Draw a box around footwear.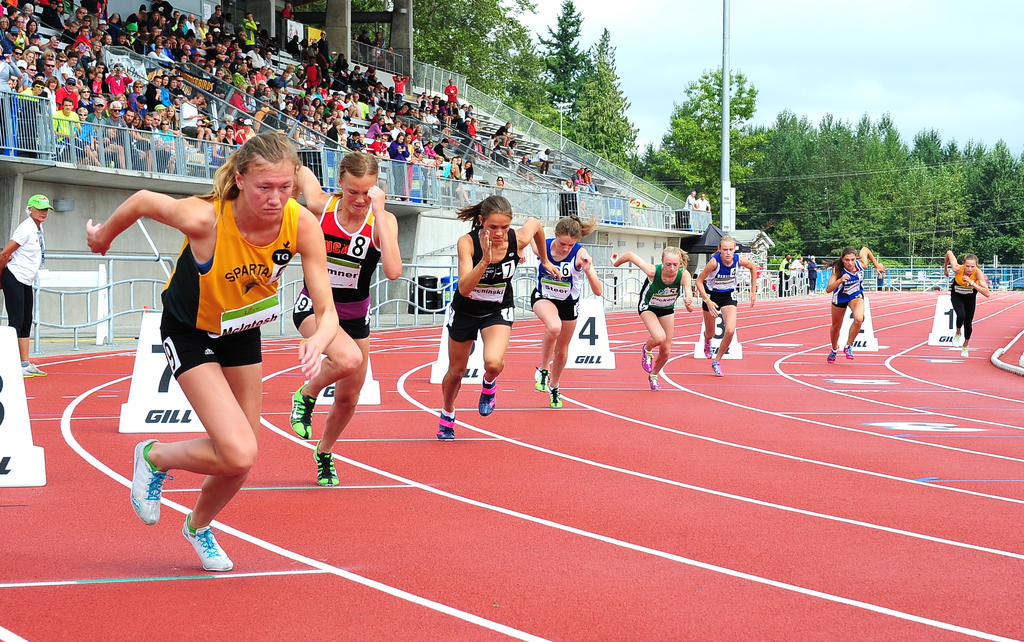
box(312, 437, 340, 485).
